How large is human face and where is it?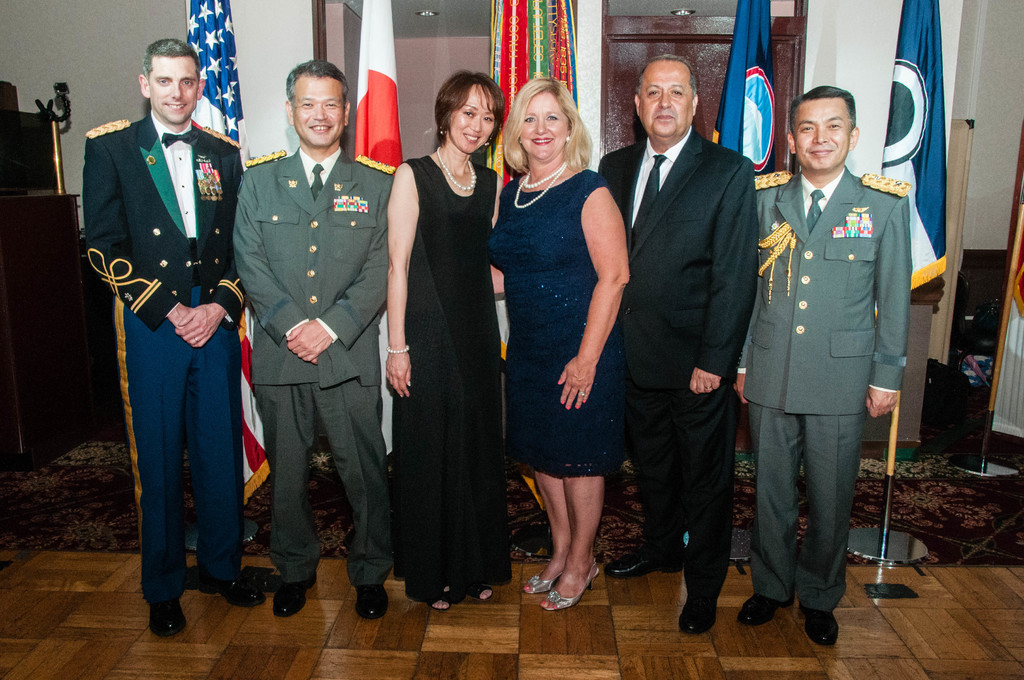
Bounding box: (left=295, top=81, right=341, bottom=147).
